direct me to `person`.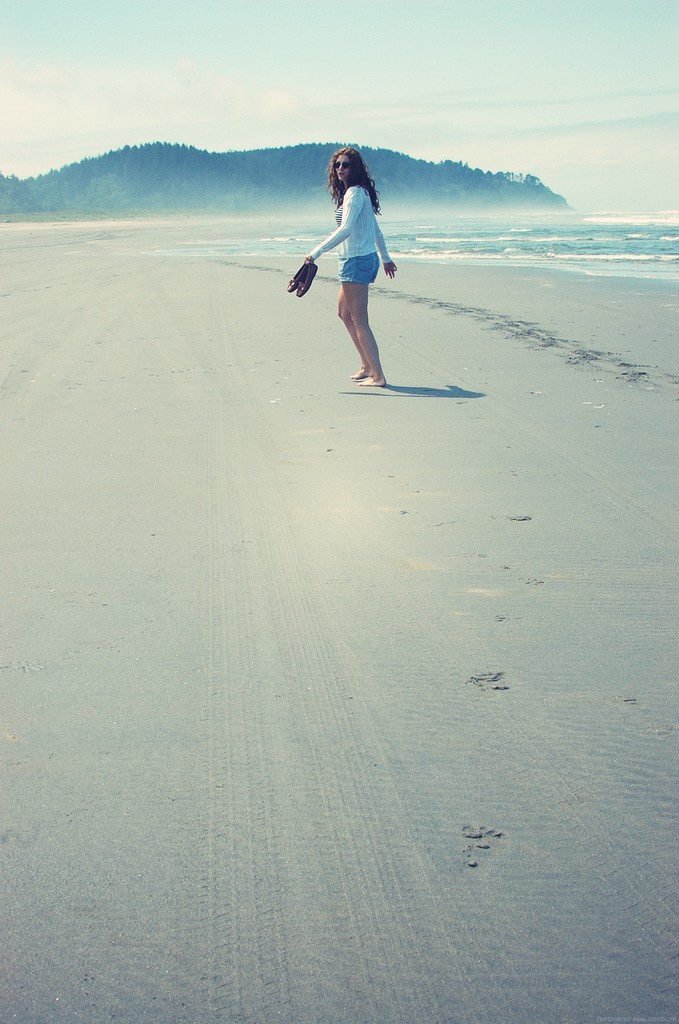
Direction: (301,139,413,394).
